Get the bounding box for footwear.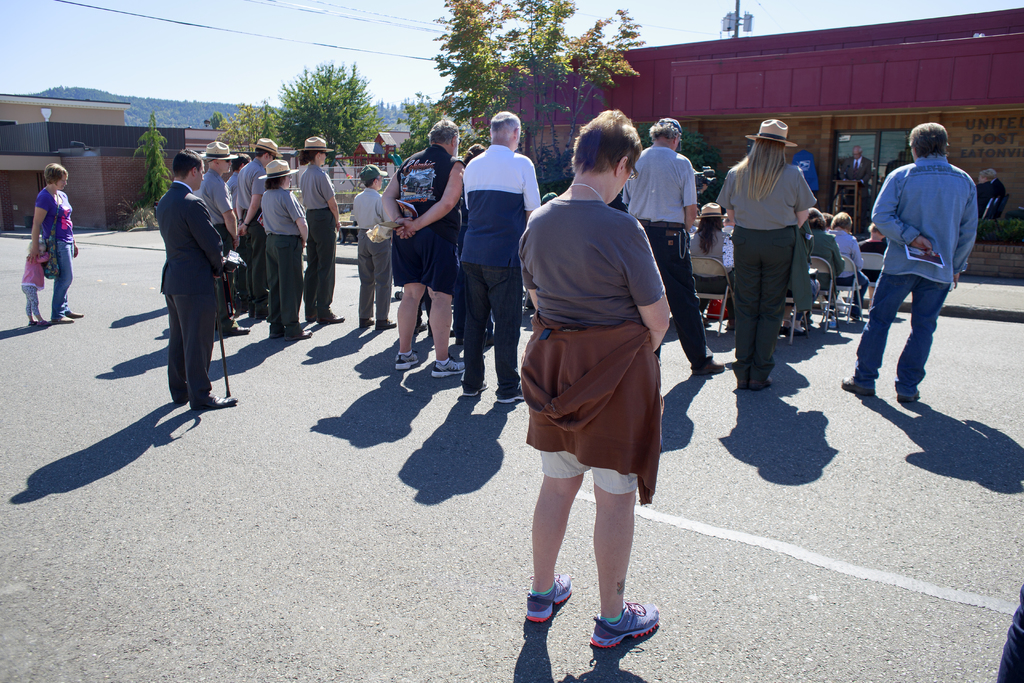
x1=380, y1=322, x2=399, y2=330.
